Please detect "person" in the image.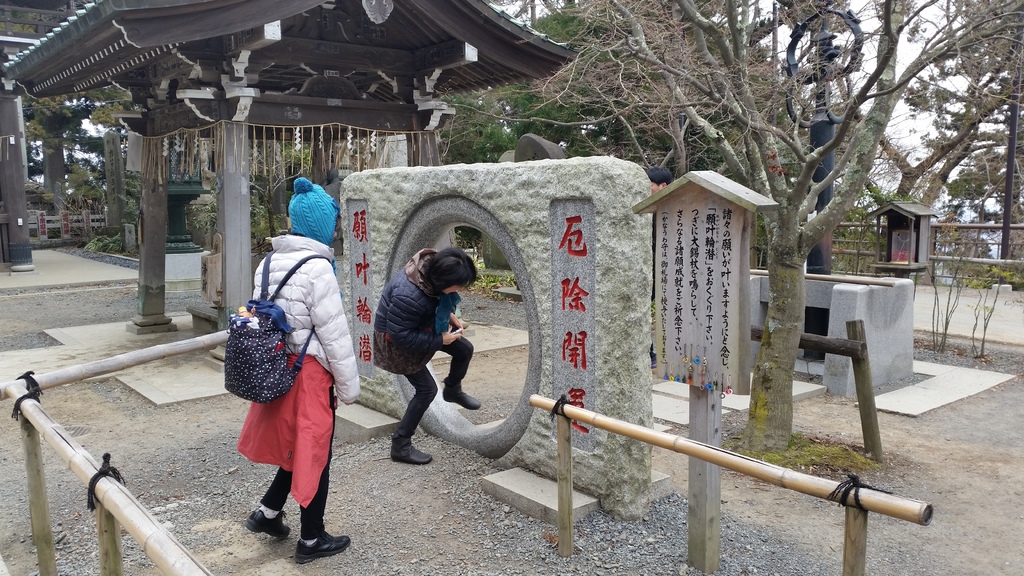
x1=354, y1=225, x2=479, y2=476.
